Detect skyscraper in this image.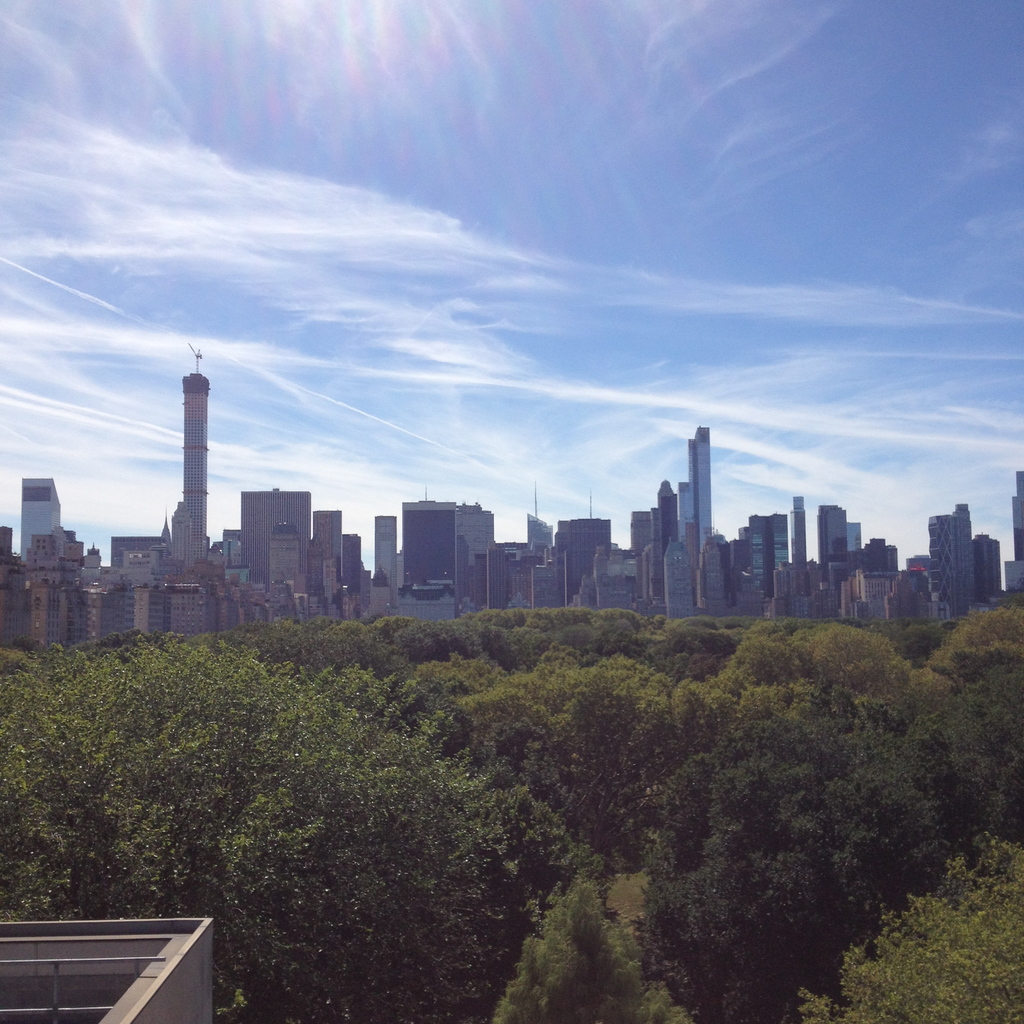
Detection: bbox=(168, 348, 207, 573).
